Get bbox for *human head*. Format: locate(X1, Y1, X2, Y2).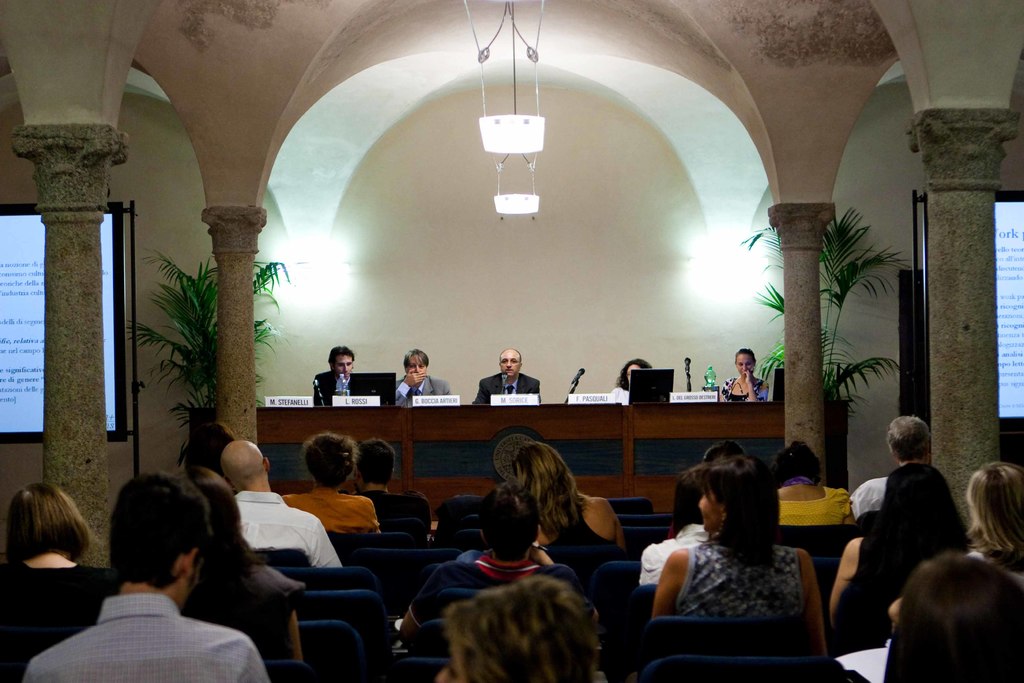
locate(885, 462, 957, 531).
